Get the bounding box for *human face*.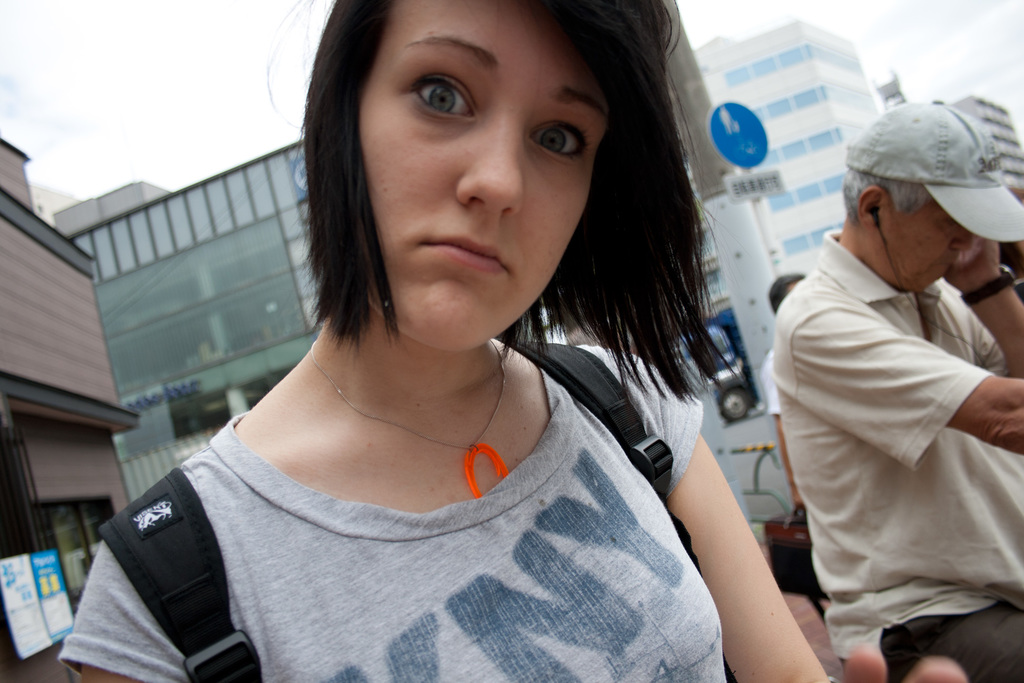
left=872, top=204, right=978, bottom=293.
